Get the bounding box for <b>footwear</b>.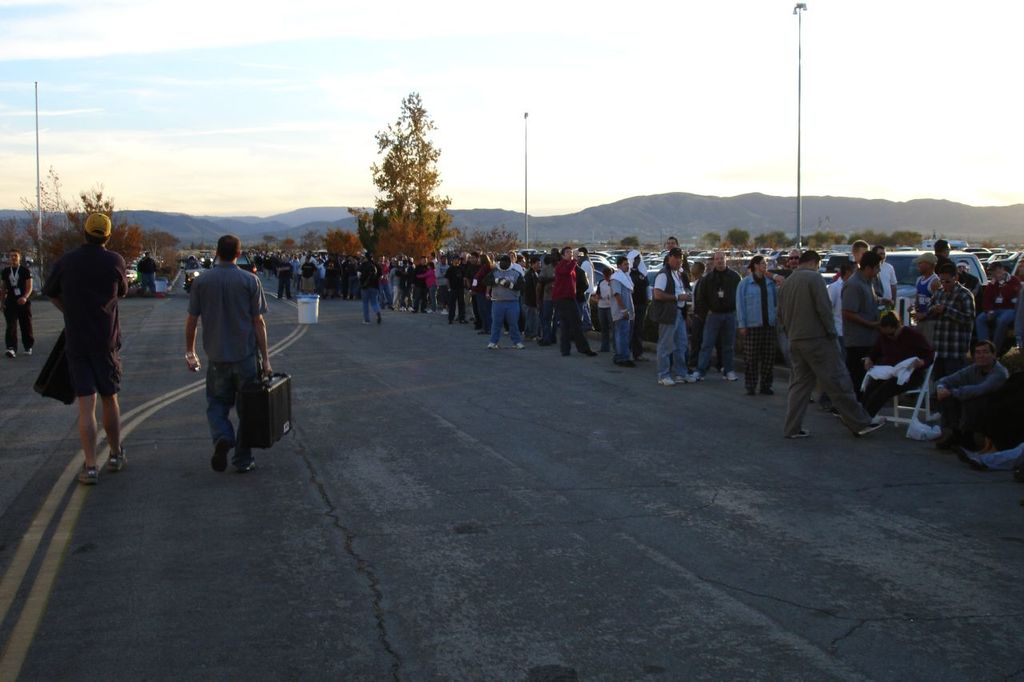
rect(513, 341, 525, 352).
